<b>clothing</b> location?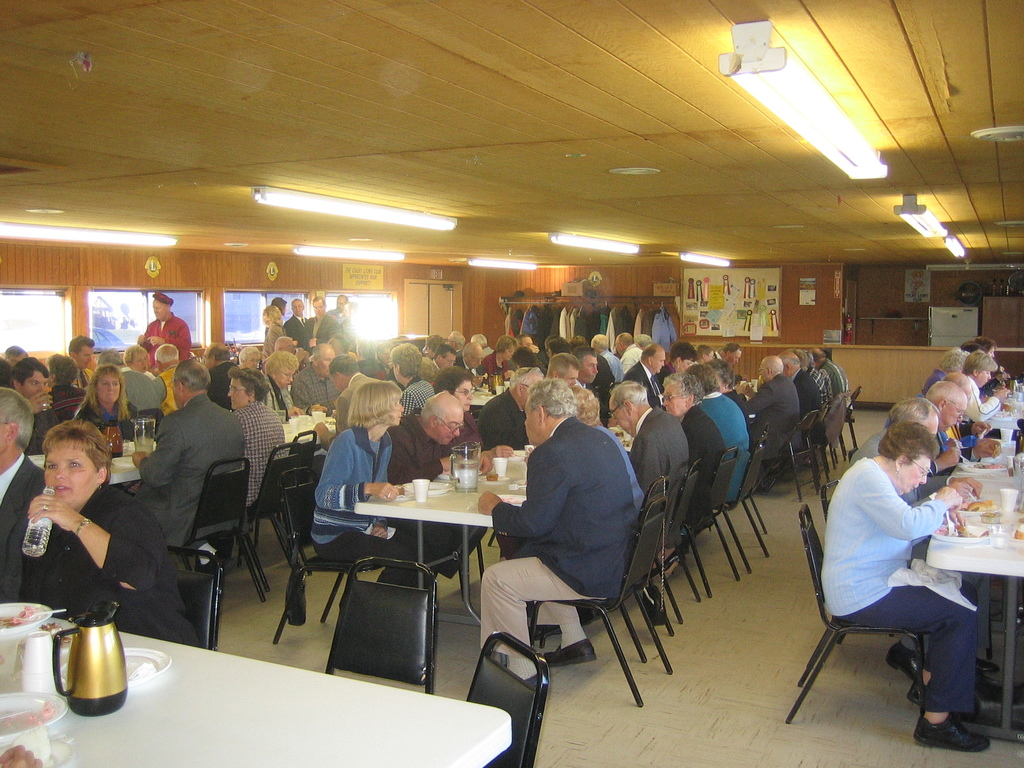
<bbox>826, 357, 847, 410</bbox>
